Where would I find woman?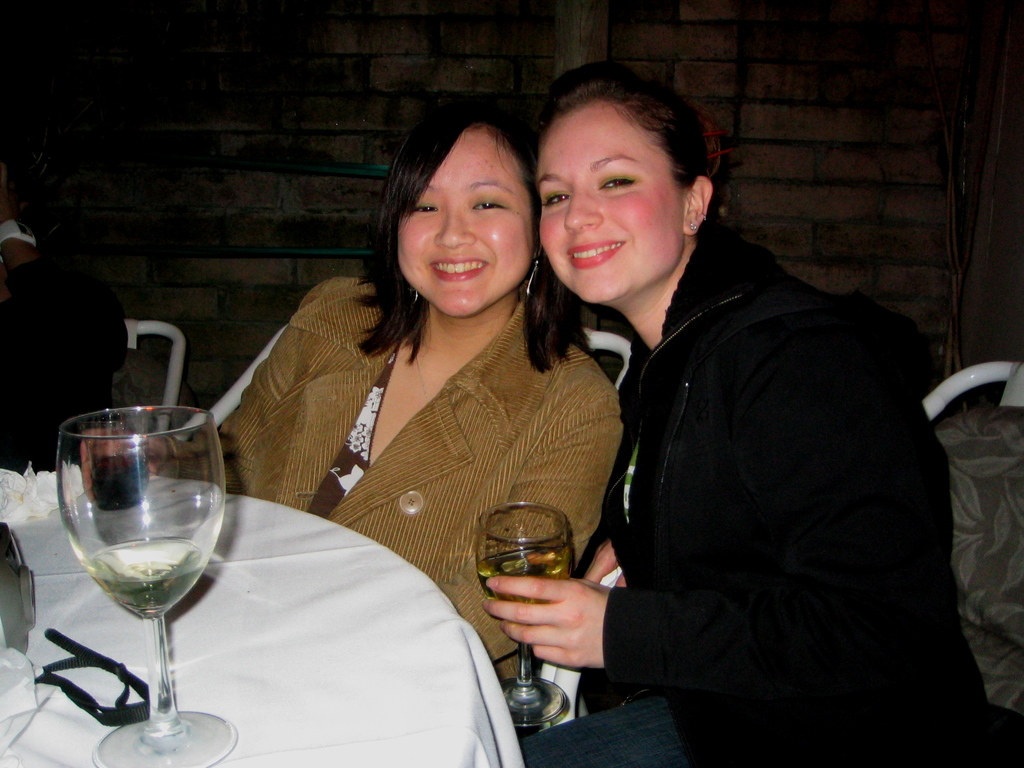
At detection(75, 86, 628, 701).
